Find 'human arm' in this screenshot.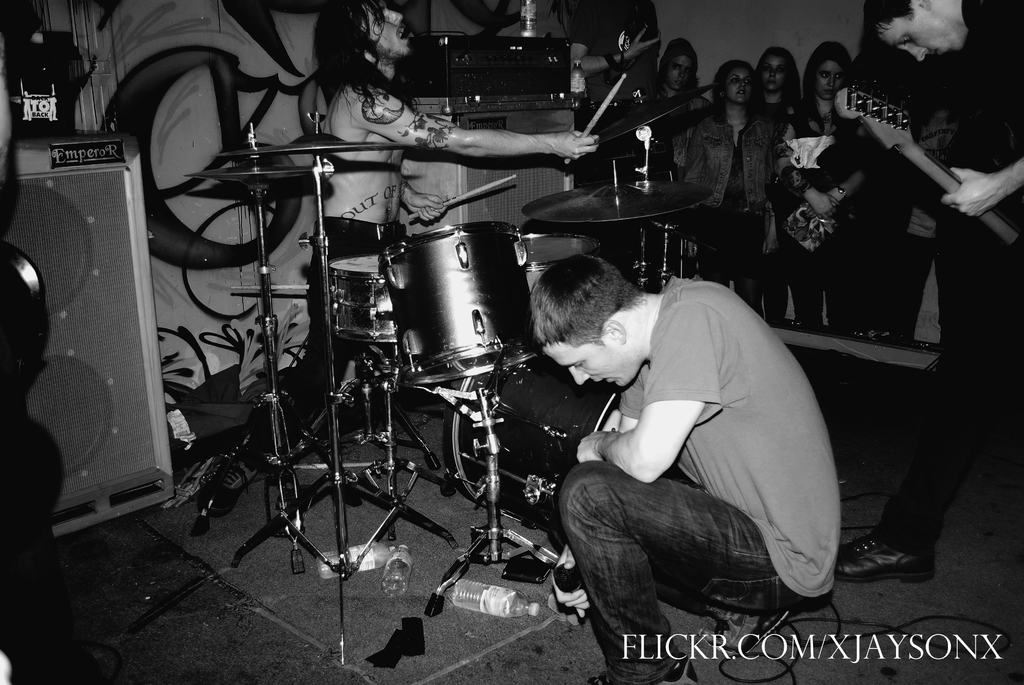
The bounding box for 'human arm' is 943:150:1023:218.
